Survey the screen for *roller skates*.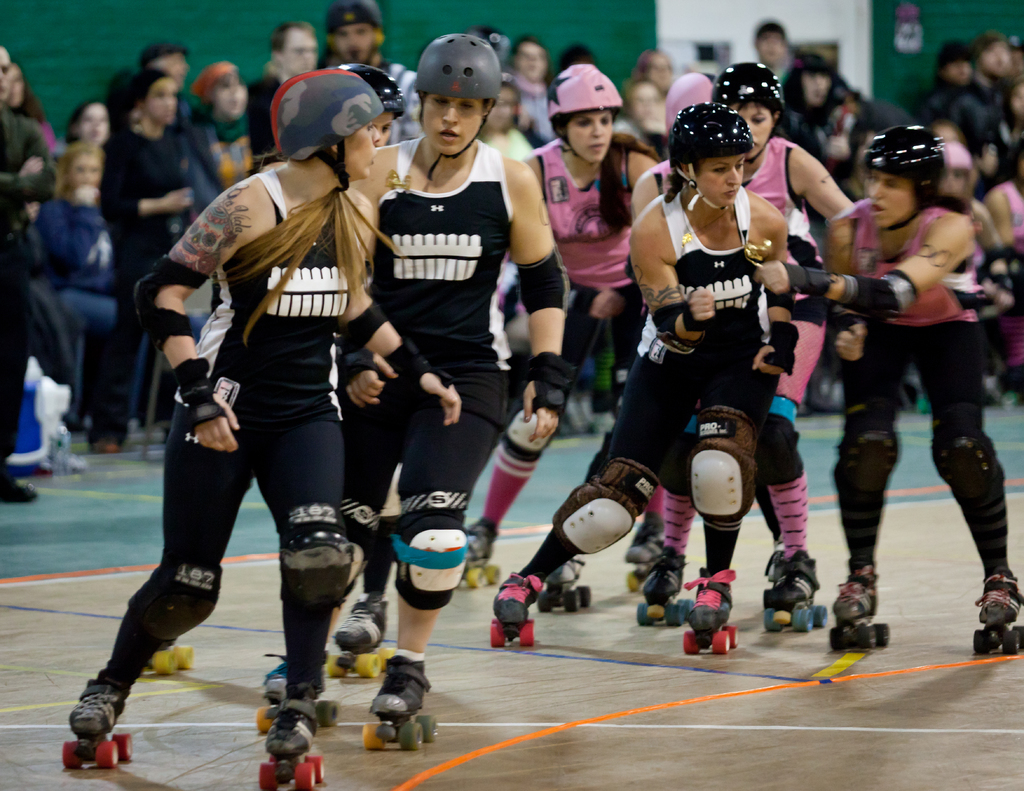
Survey found: rect(251, 512, 890, 790).
